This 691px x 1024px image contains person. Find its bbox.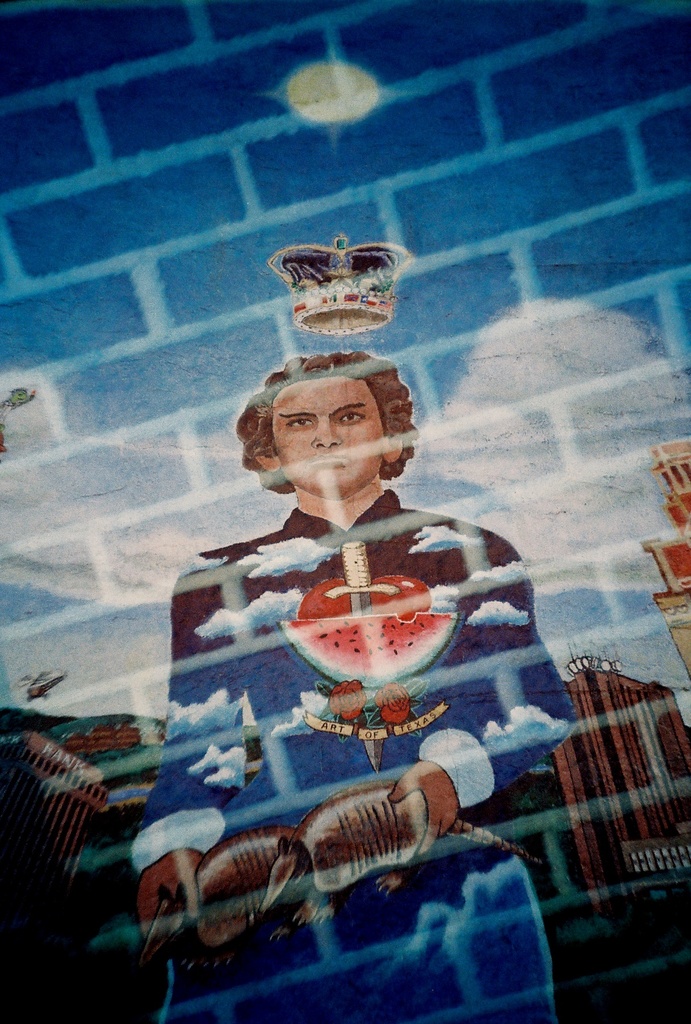
pyautogui.locateOnScreen(133, 355, 575, 1023).
